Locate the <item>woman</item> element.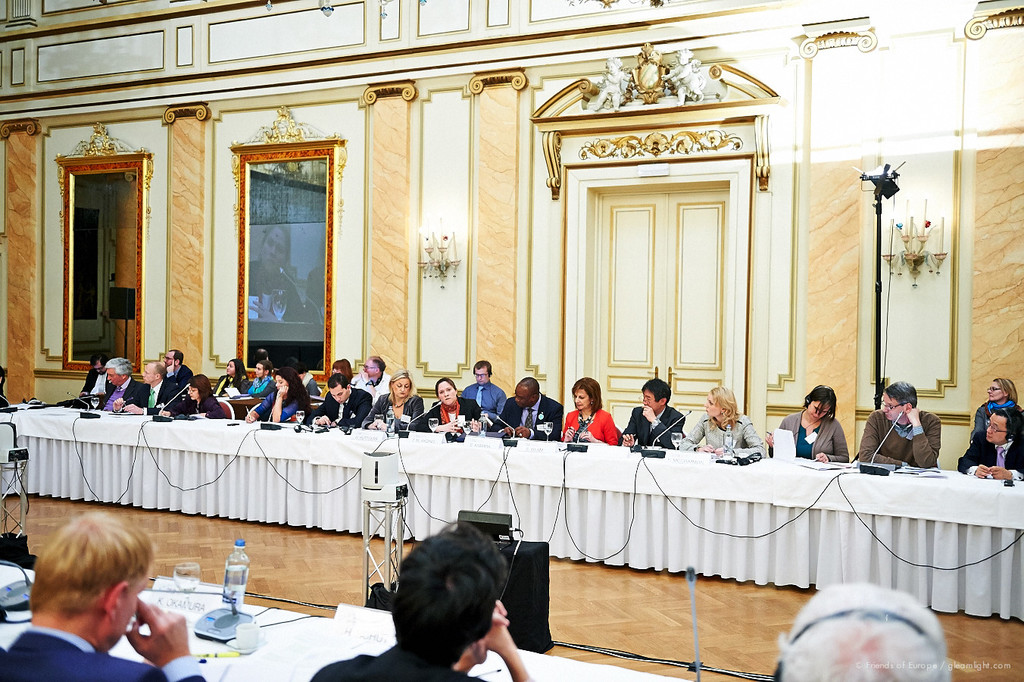
Element bbox: (left=212, top=358, right=252, bottom=397).
